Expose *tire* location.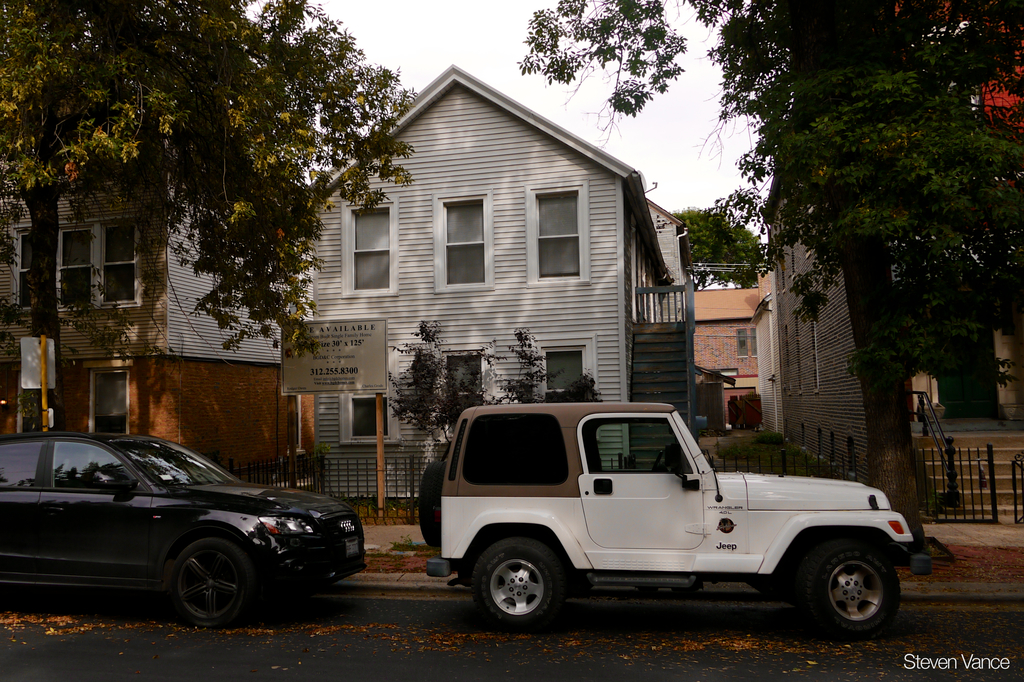
Exposed at {"left": 467, "top": 548, "right": 563, "bottom": 626}.
